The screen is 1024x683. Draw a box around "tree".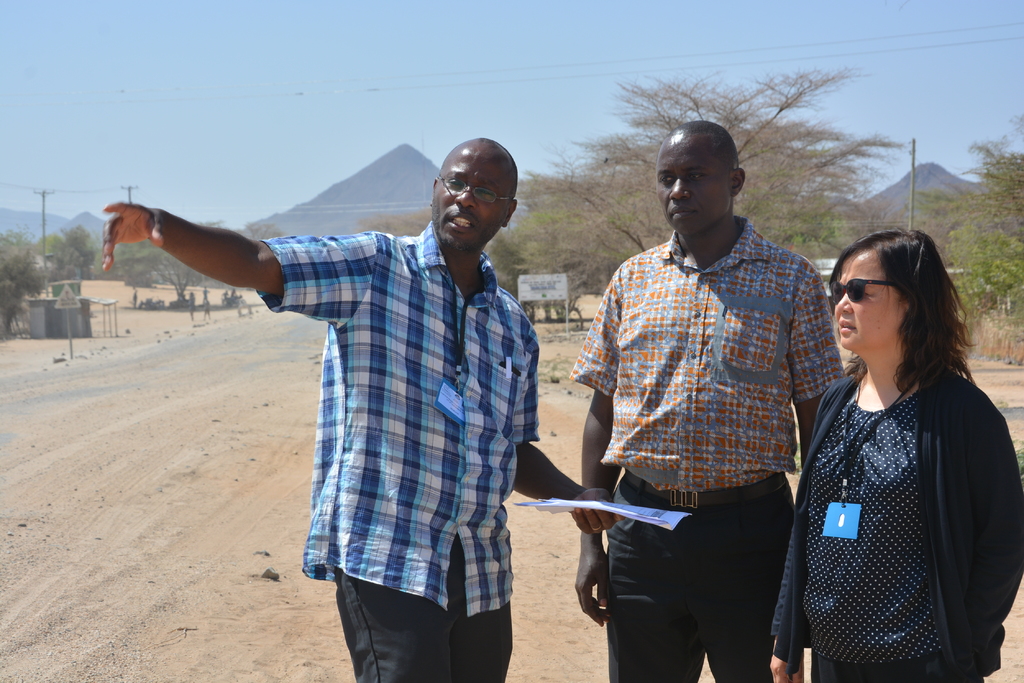
detection(0, 224, 97, 332).
